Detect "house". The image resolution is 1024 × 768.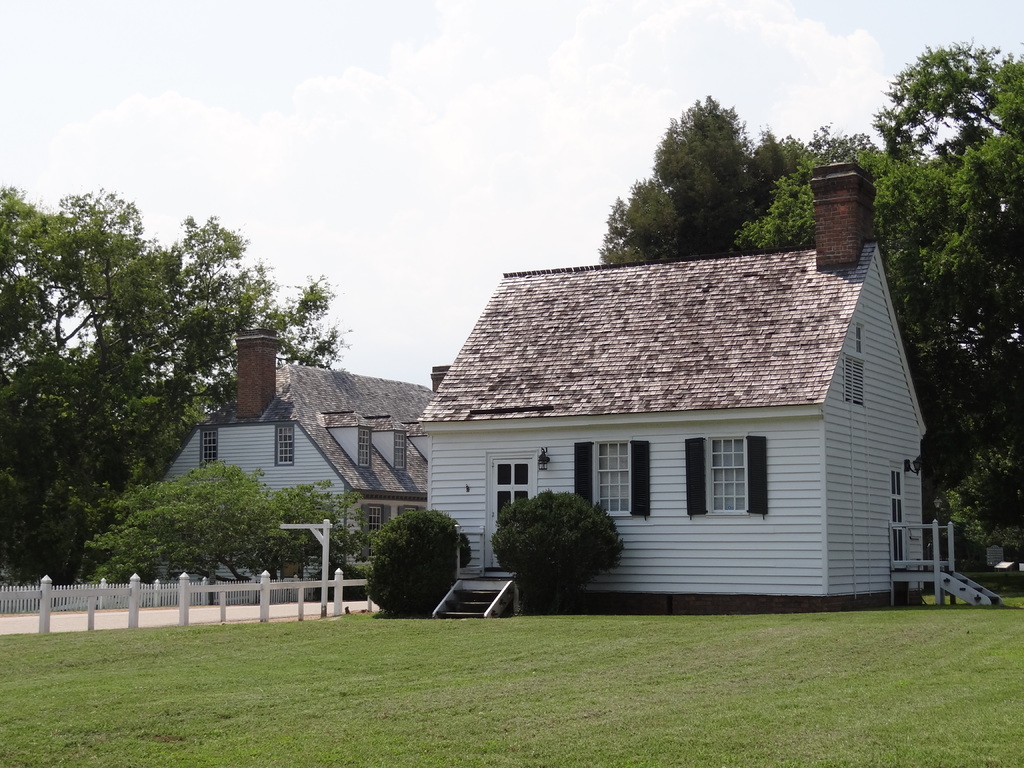
984,522,1023,568.
